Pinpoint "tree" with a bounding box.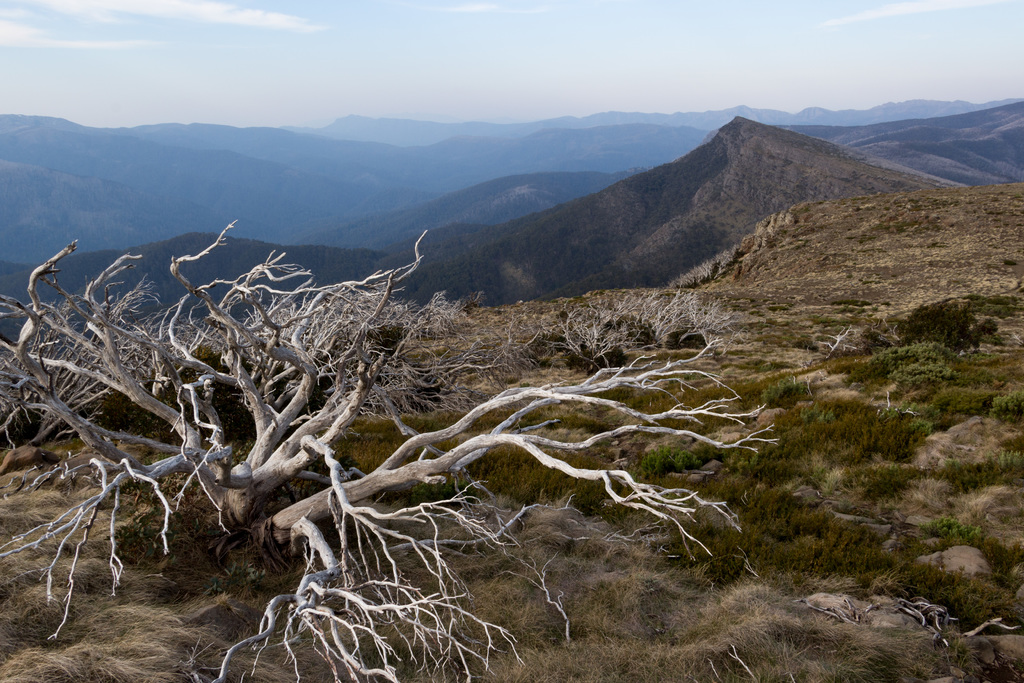
box(0, 211, 860, 682).
